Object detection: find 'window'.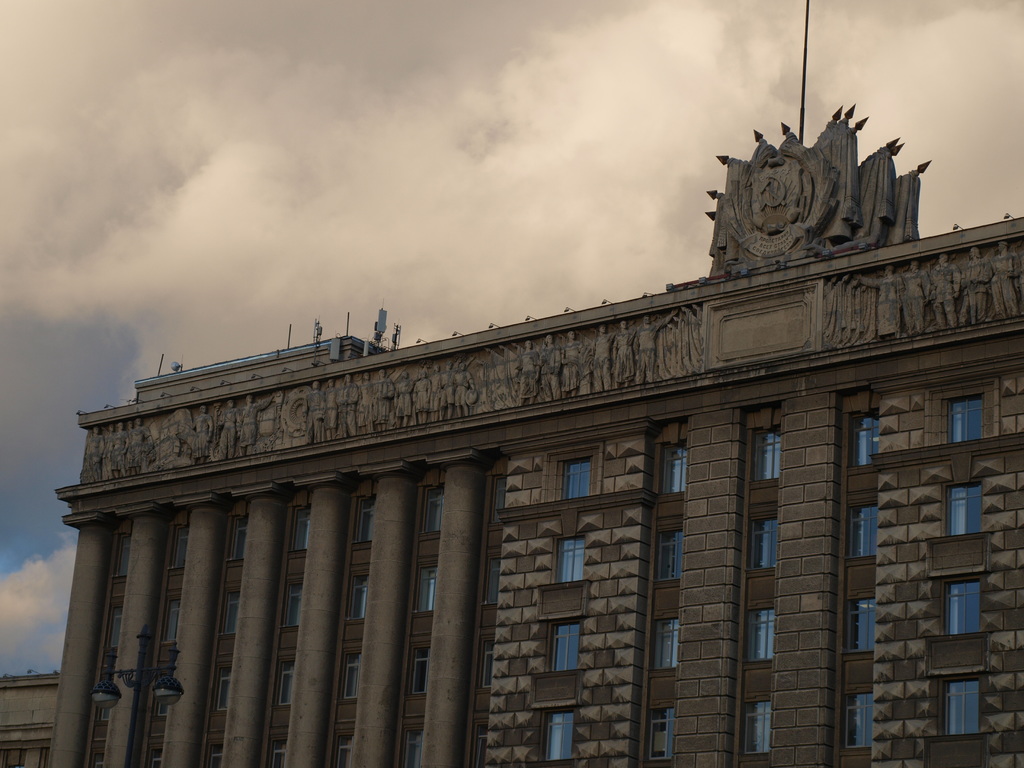
rect(420, 492, 444, 538).
